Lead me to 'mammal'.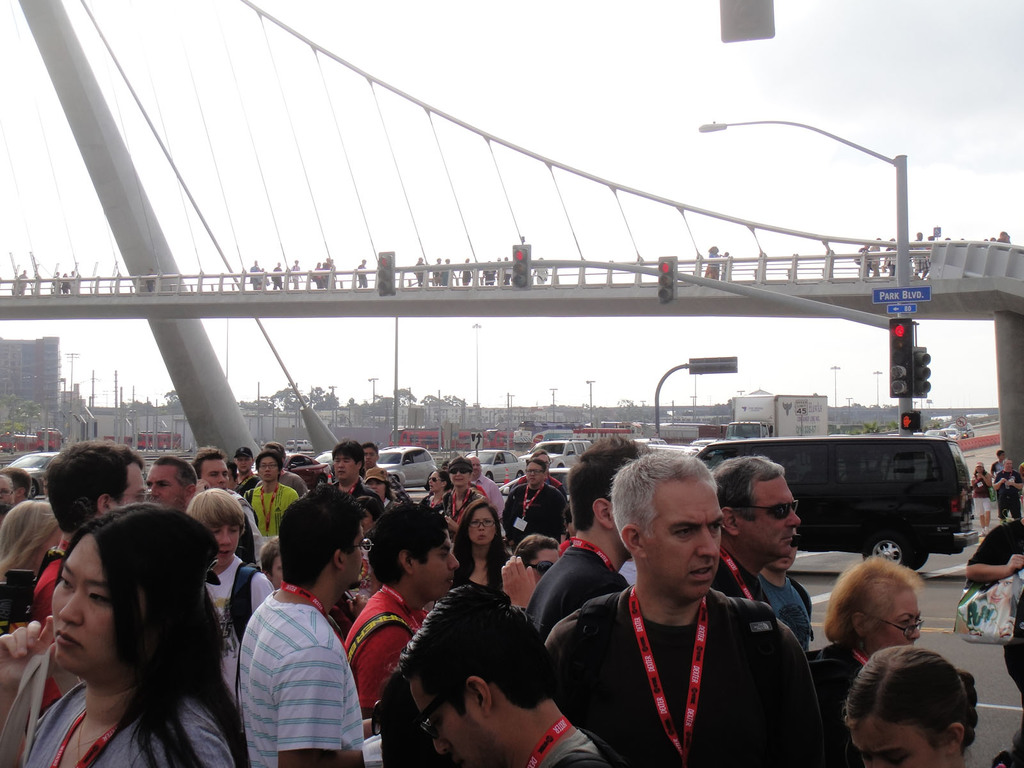
Lead to pyautogui.locateOnScreen(362, 465, 396, 500).
